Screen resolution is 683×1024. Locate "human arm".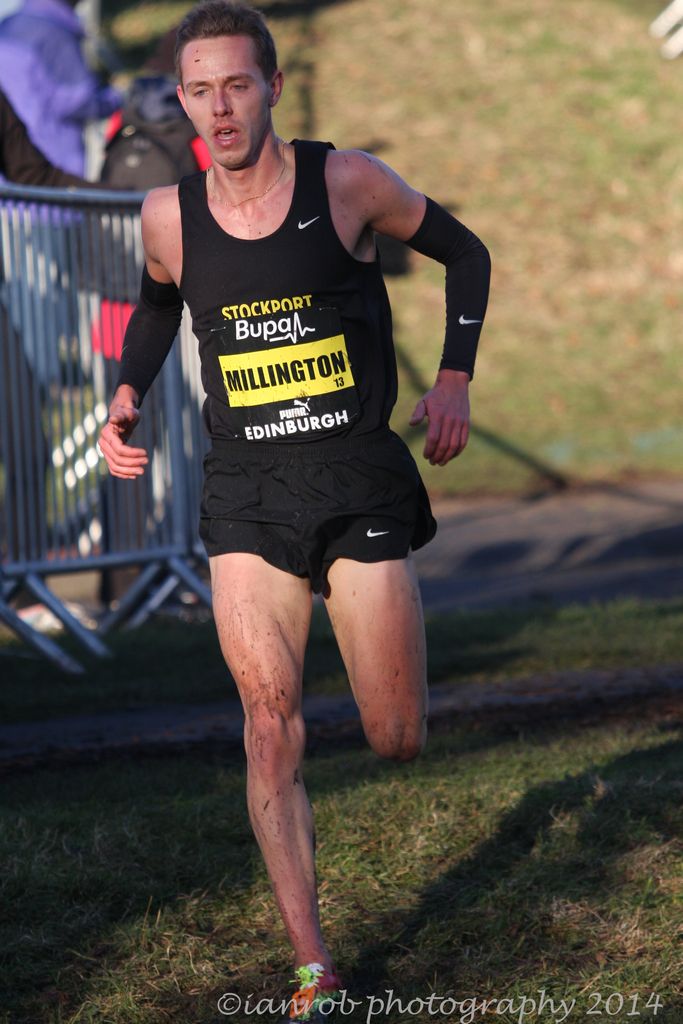
BBox(92, 179, 193, 483).
